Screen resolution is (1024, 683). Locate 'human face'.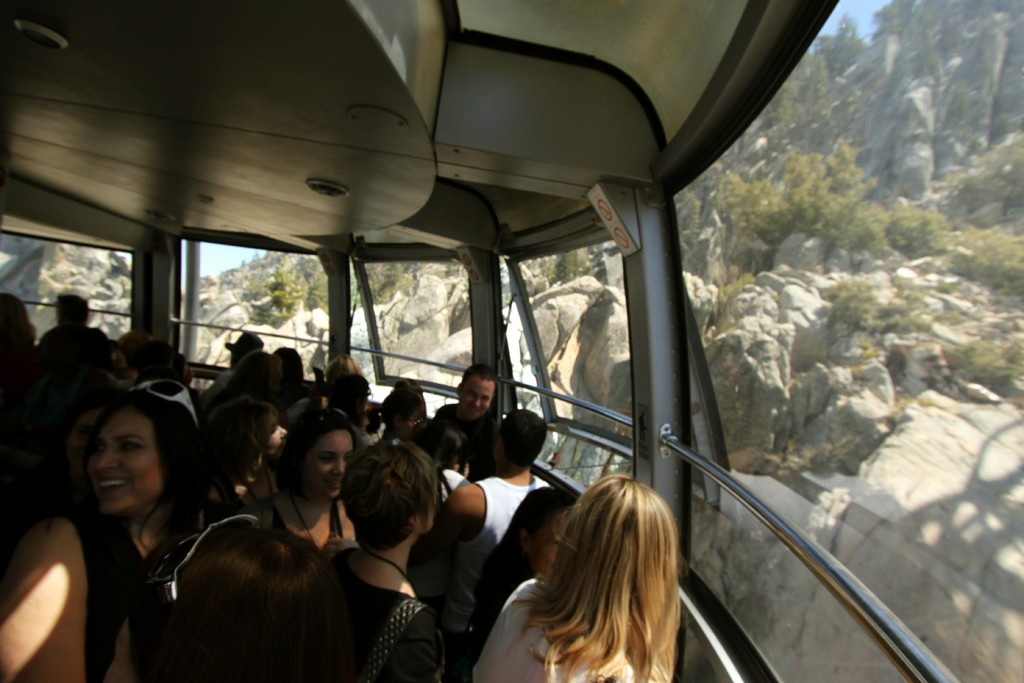
527,509,564,579.
